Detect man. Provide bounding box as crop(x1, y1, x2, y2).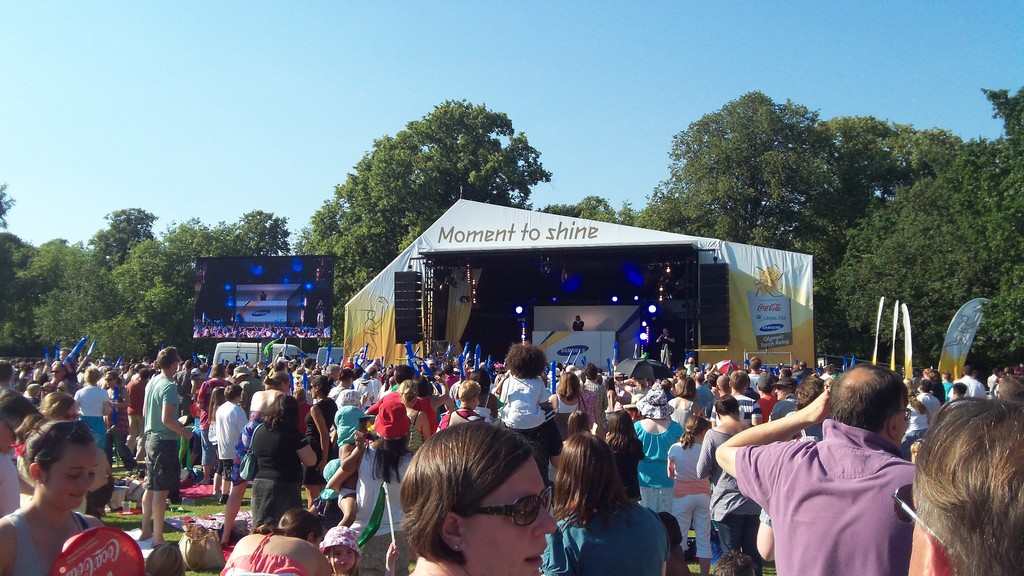
crop(817, 364, 836, 385).
